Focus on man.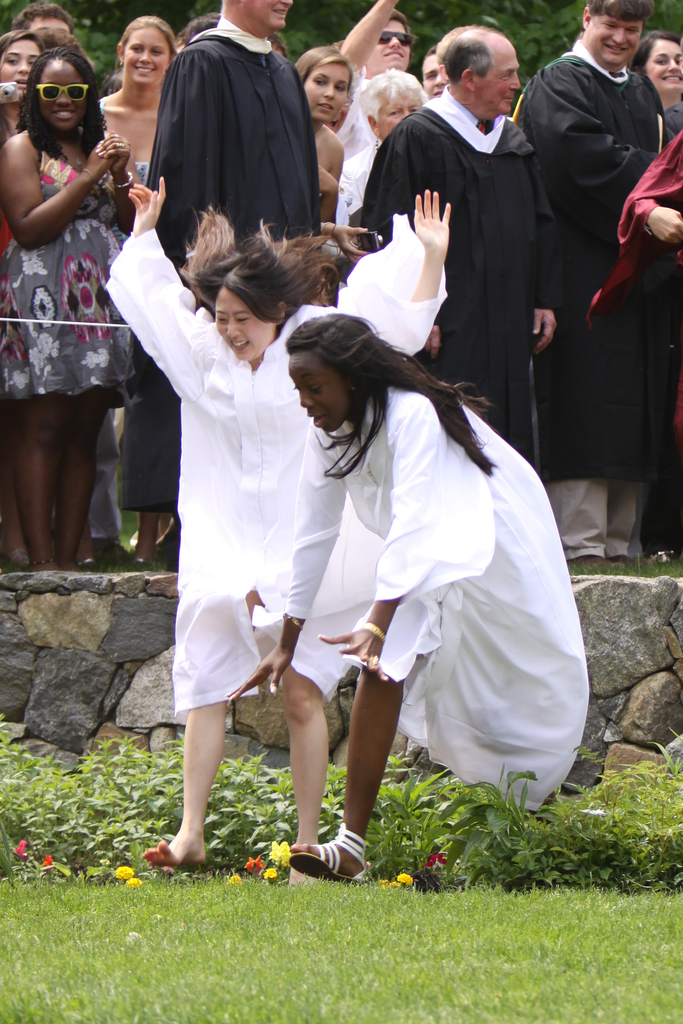
Focused at [left=339, top=0, right=427, bottom=161].
